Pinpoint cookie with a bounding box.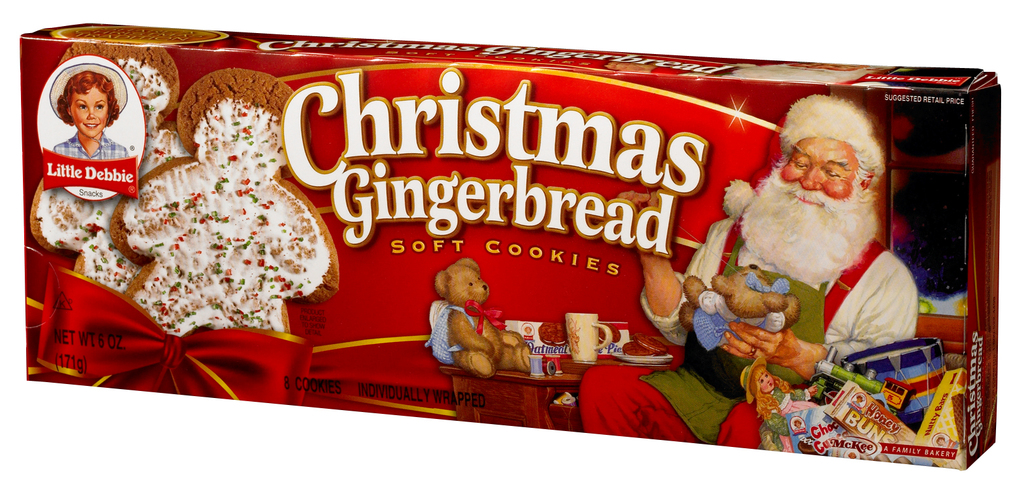
detection(109, 66, 341, 334).
